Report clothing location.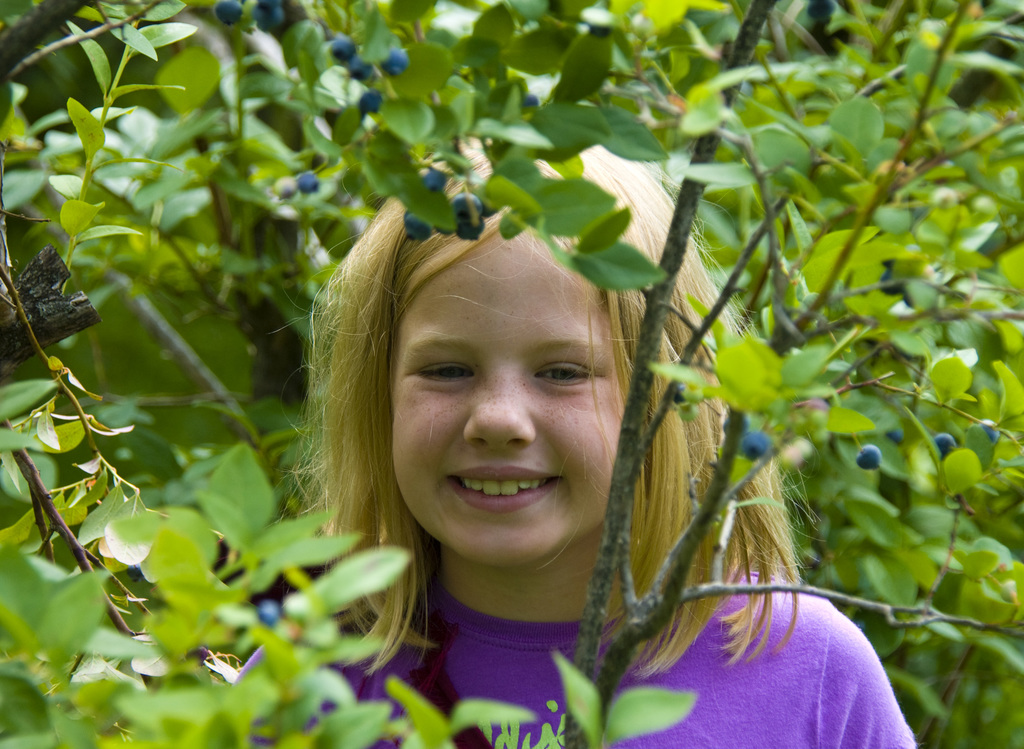
Report: x1=231 y1=579 x2=916 y2=748.
